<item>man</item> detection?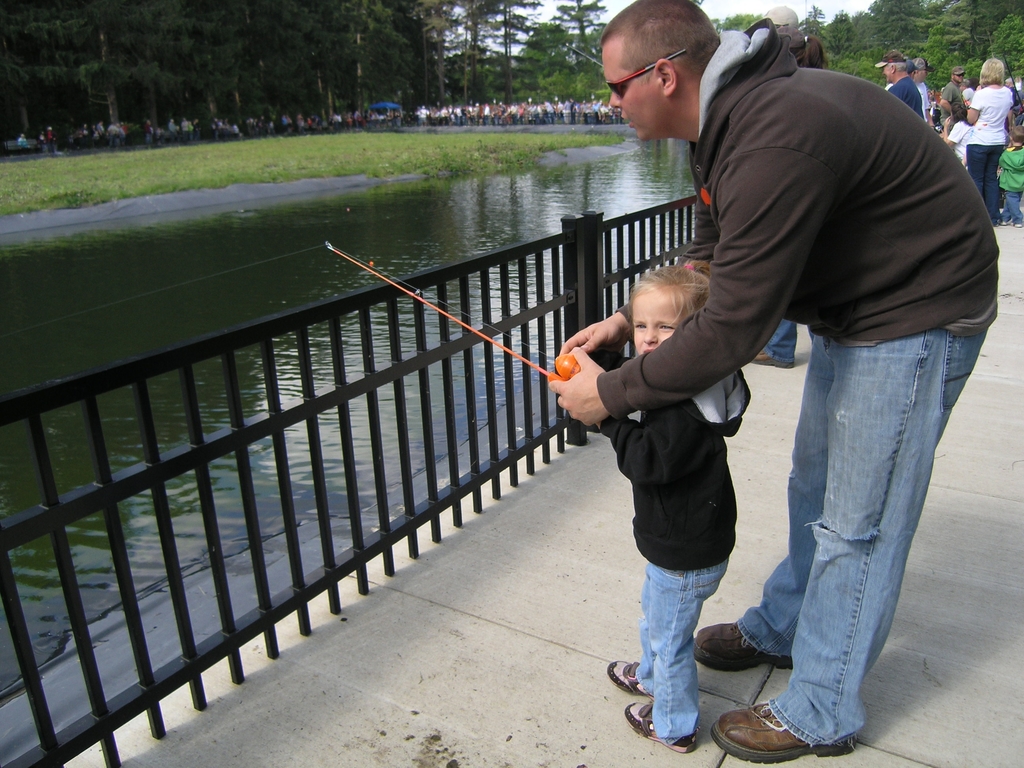
select_region(591, 0, 1009, 765)
